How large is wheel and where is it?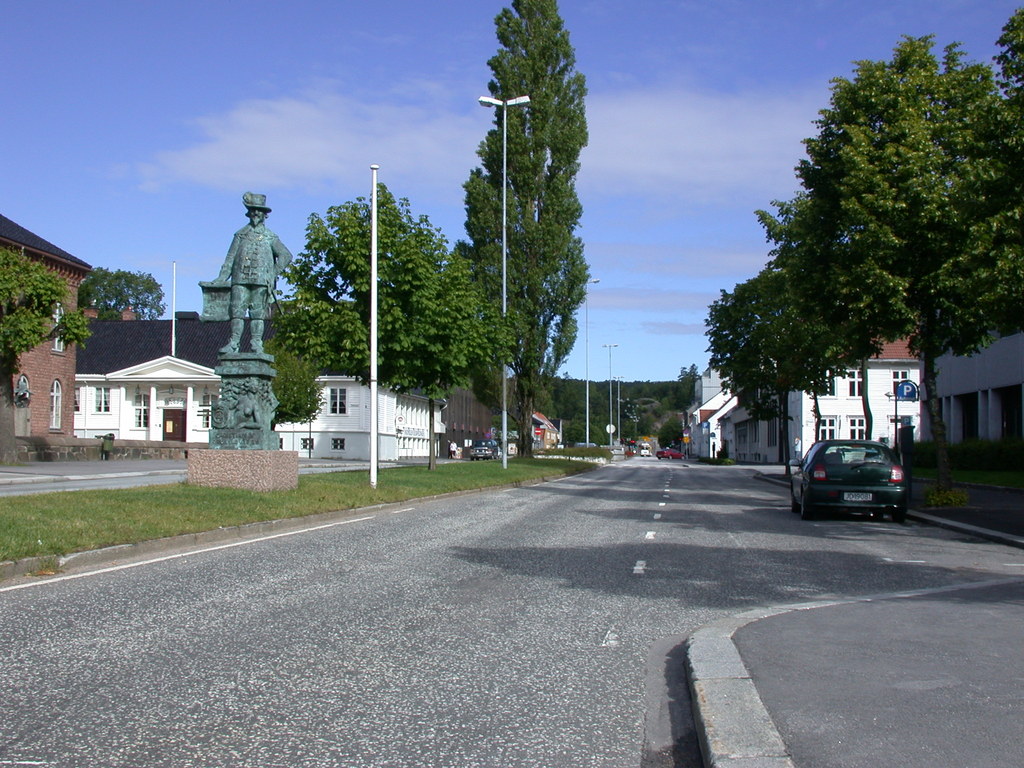
Bounding box: box=[799, 493, 809, 521].
